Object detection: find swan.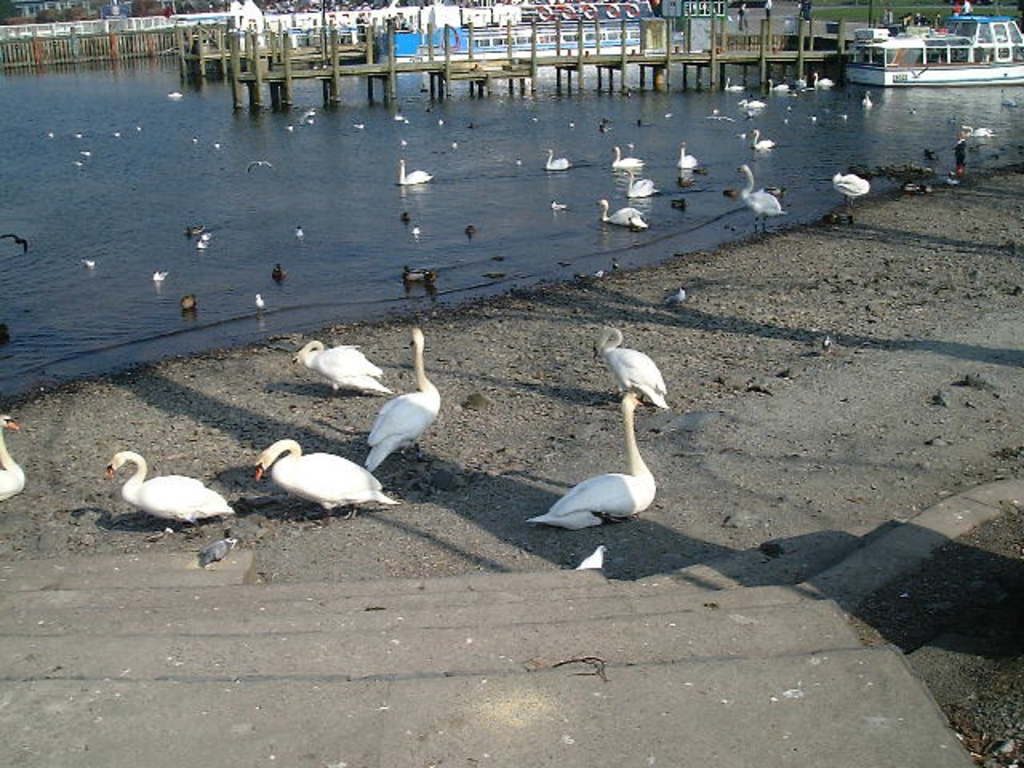
bbox=[861, 90, 872, 106].
